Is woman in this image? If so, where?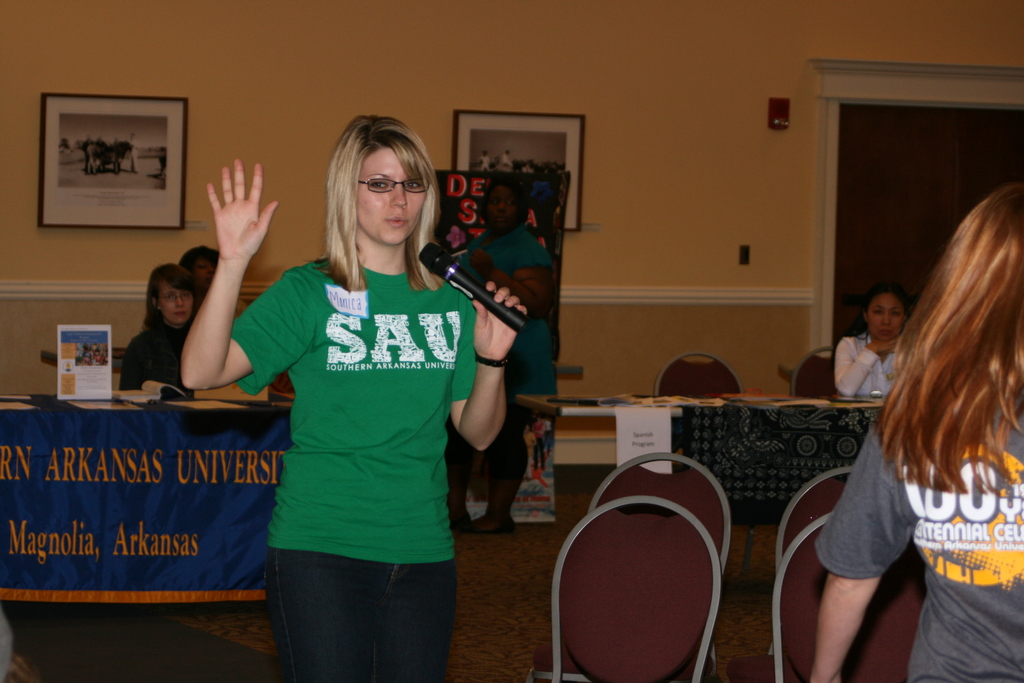
Yes, at box(178, 110, 534, 682).
